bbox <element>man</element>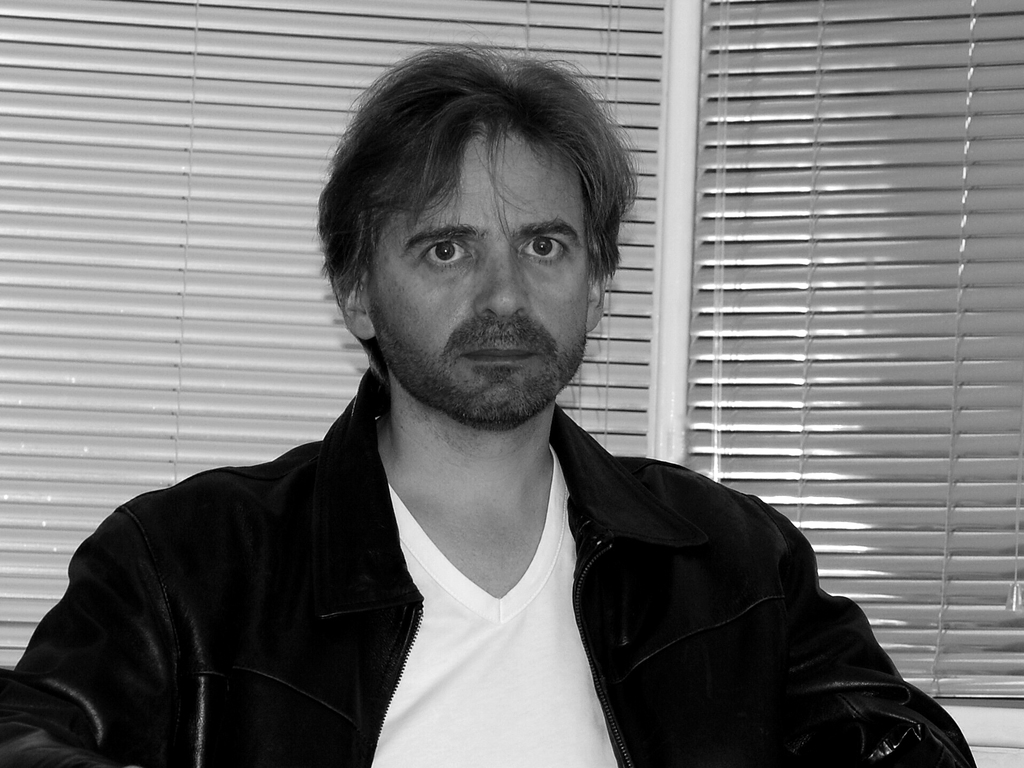
pyautogui.locateOnScreen(58, 87, 961, 756)
